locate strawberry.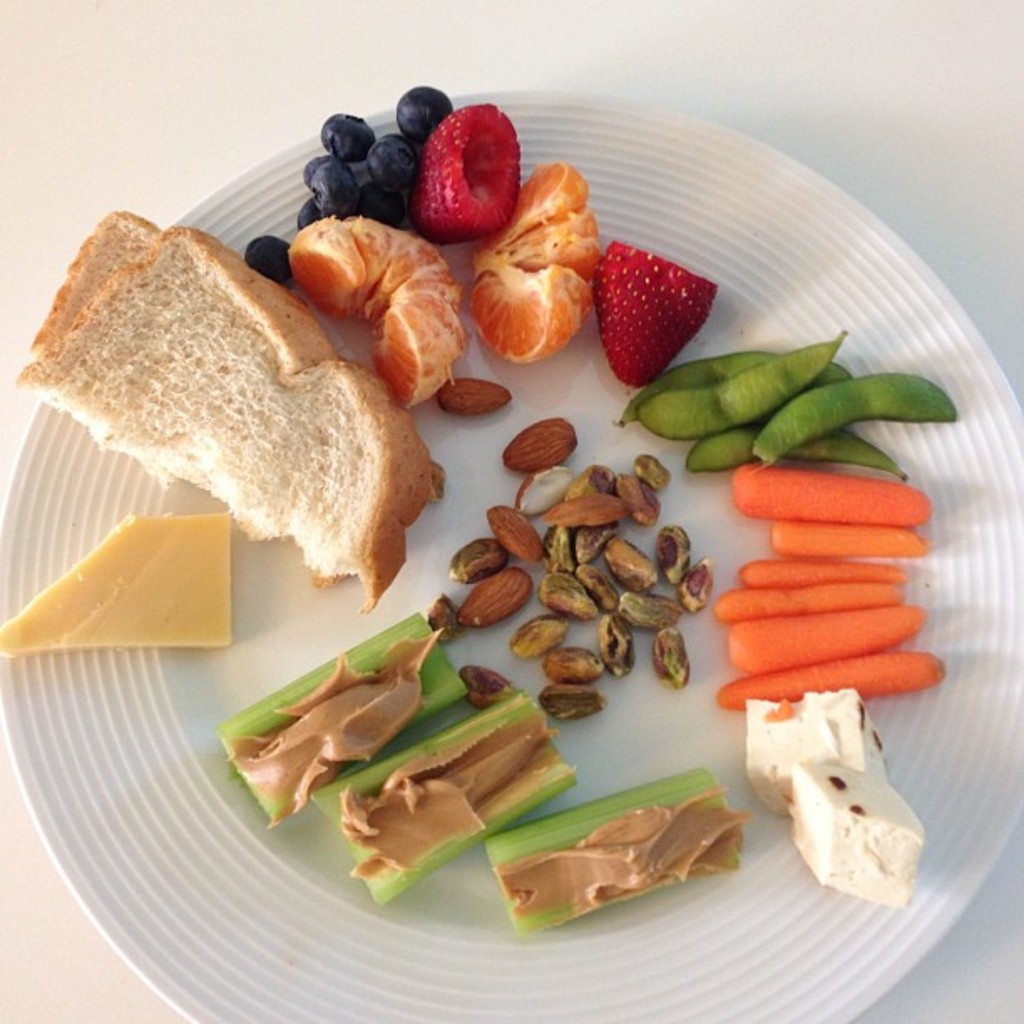
Bounding box: 417/97/529/241.
